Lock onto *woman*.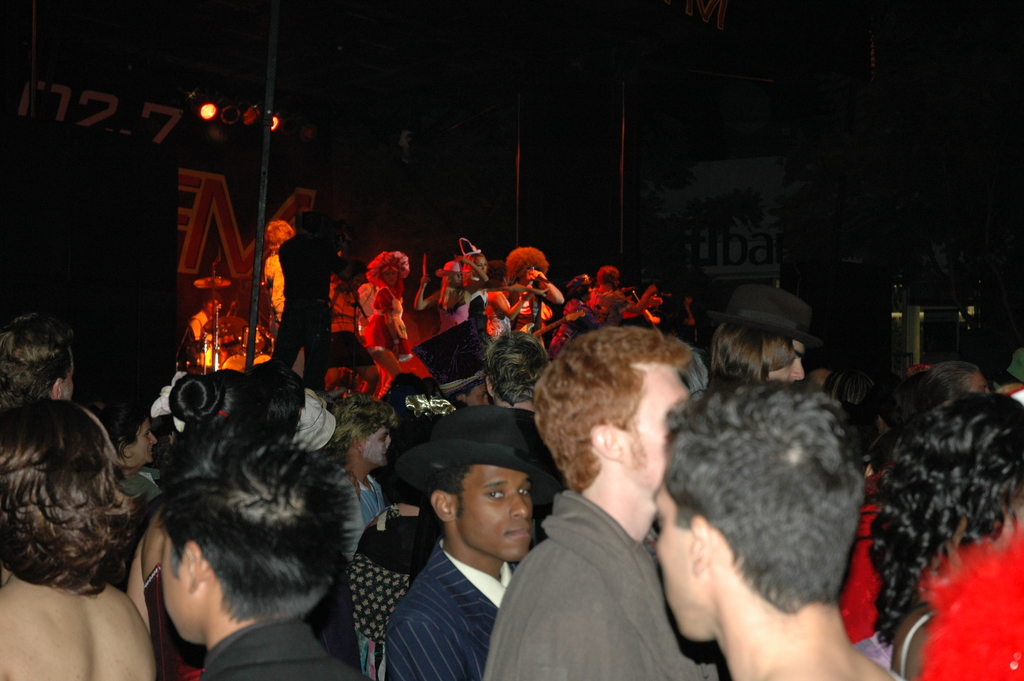
Locked: 867/390/1023/680.
